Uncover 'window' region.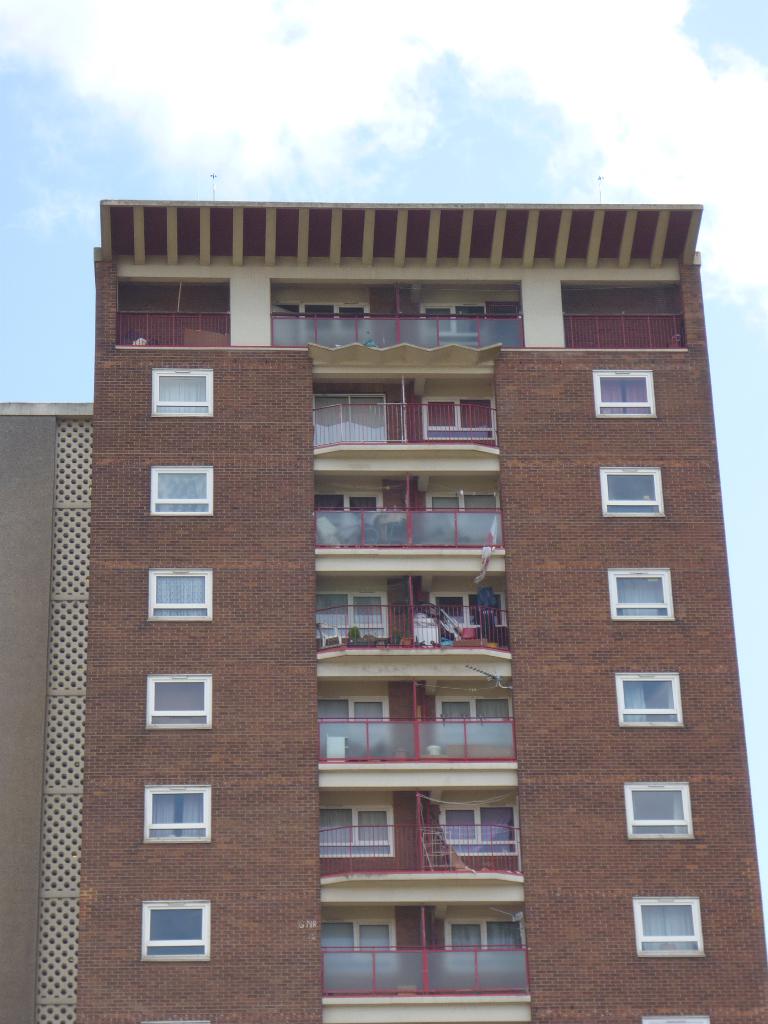
Uncovered: 151, 675, 211, 729.
